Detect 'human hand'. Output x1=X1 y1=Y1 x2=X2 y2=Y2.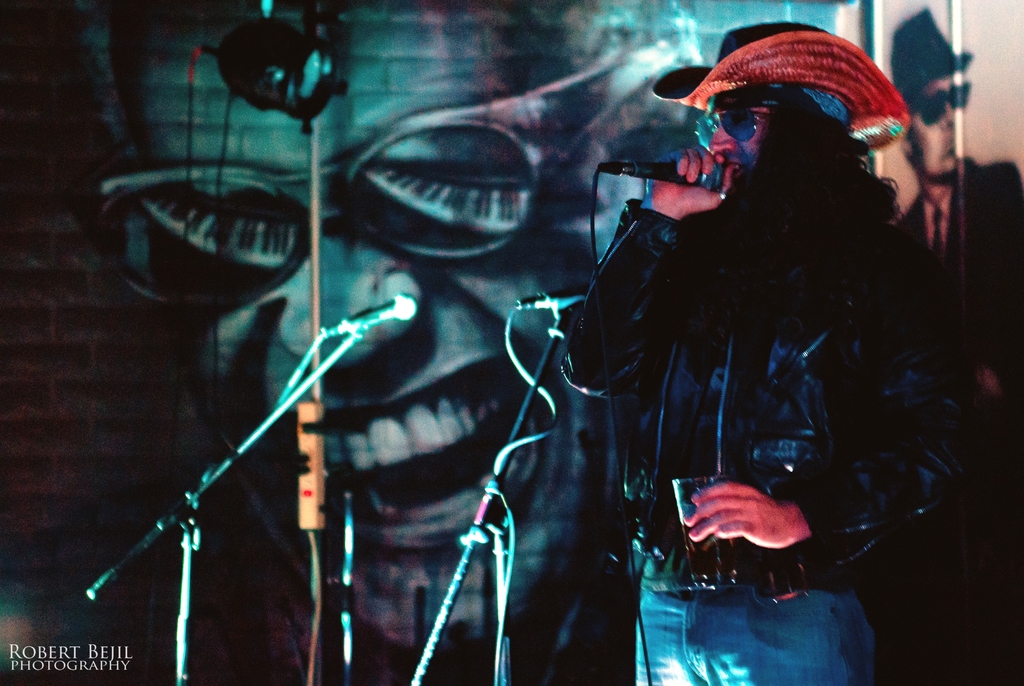
x1=688 y1=491 x2=813 y2=566.
